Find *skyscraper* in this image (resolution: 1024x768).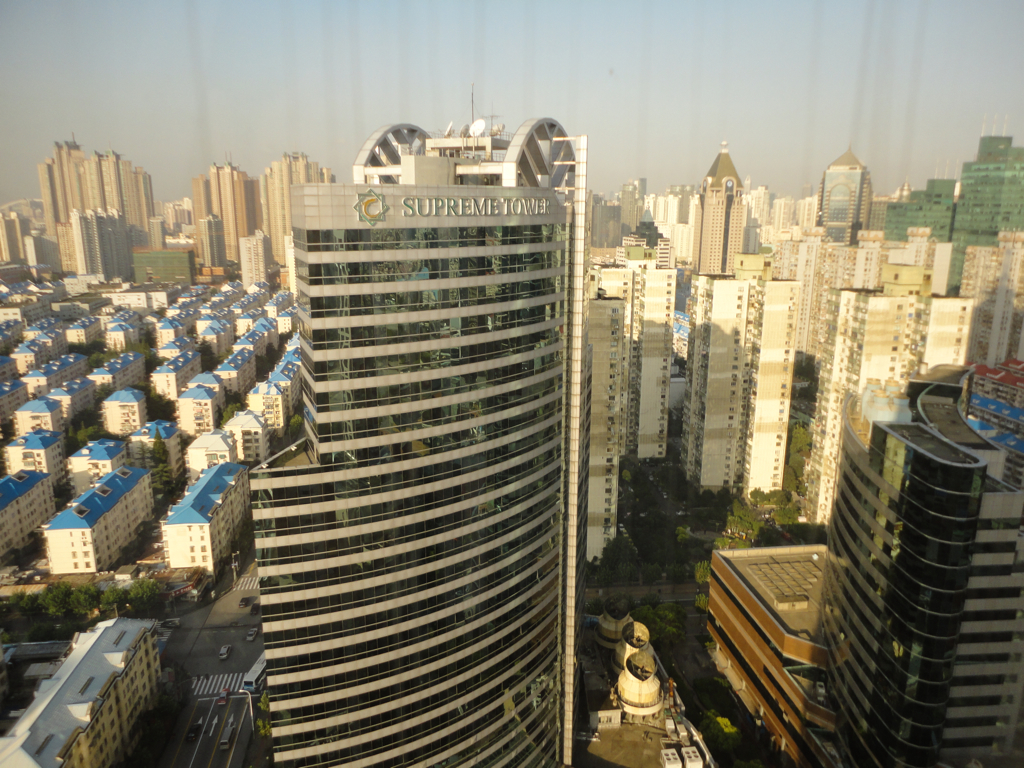
[892,229,951,301].
